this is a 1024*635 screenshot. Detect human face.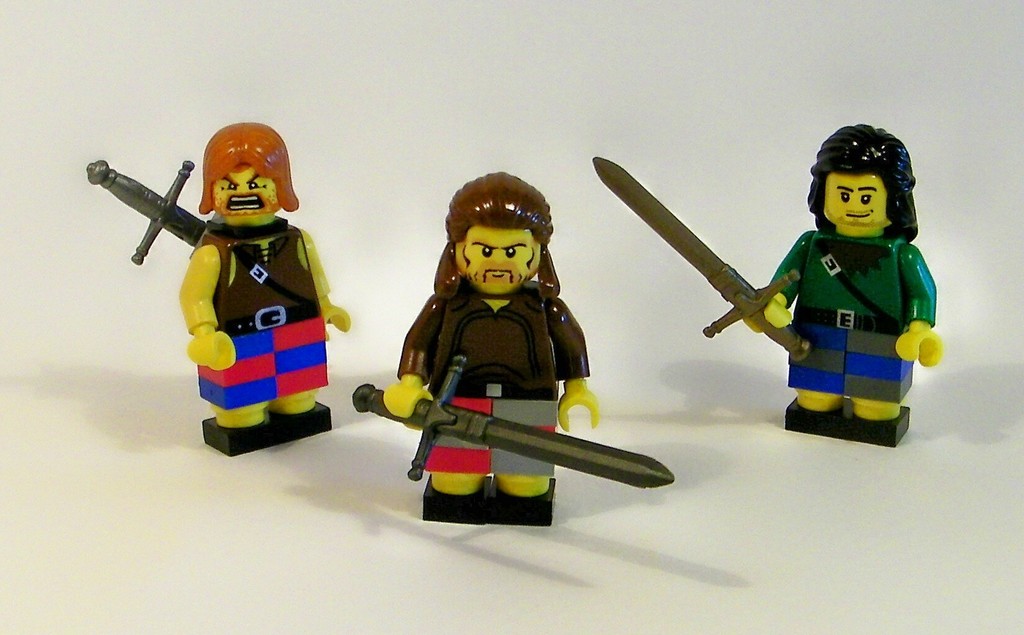
l=824, t=175, r=886, b=226.
